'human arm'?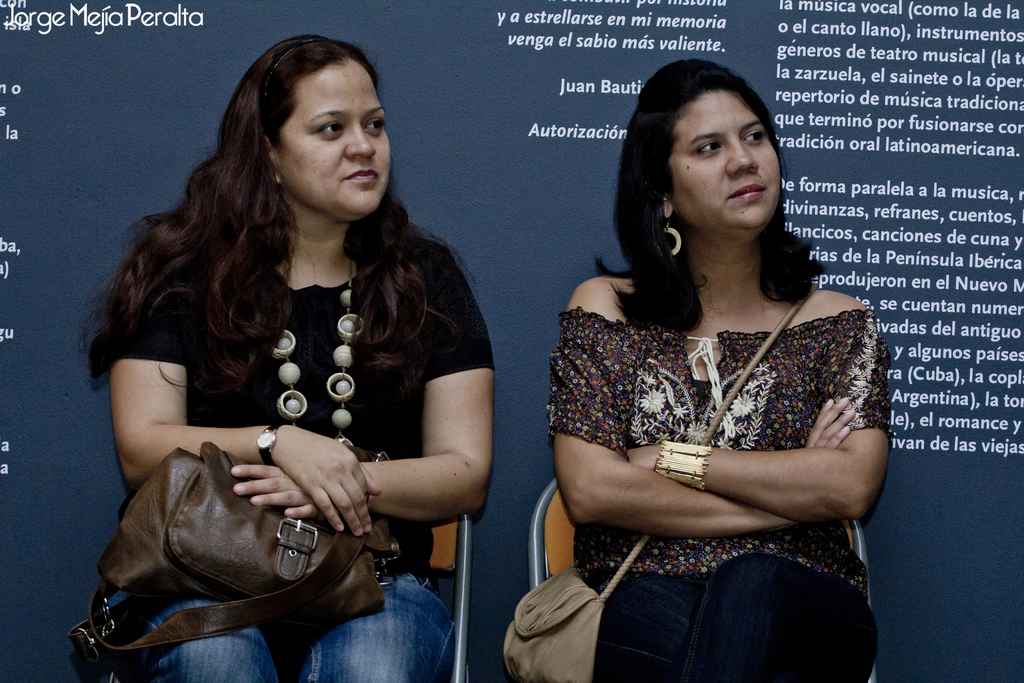
bbox(112, 283, 383, 534)
